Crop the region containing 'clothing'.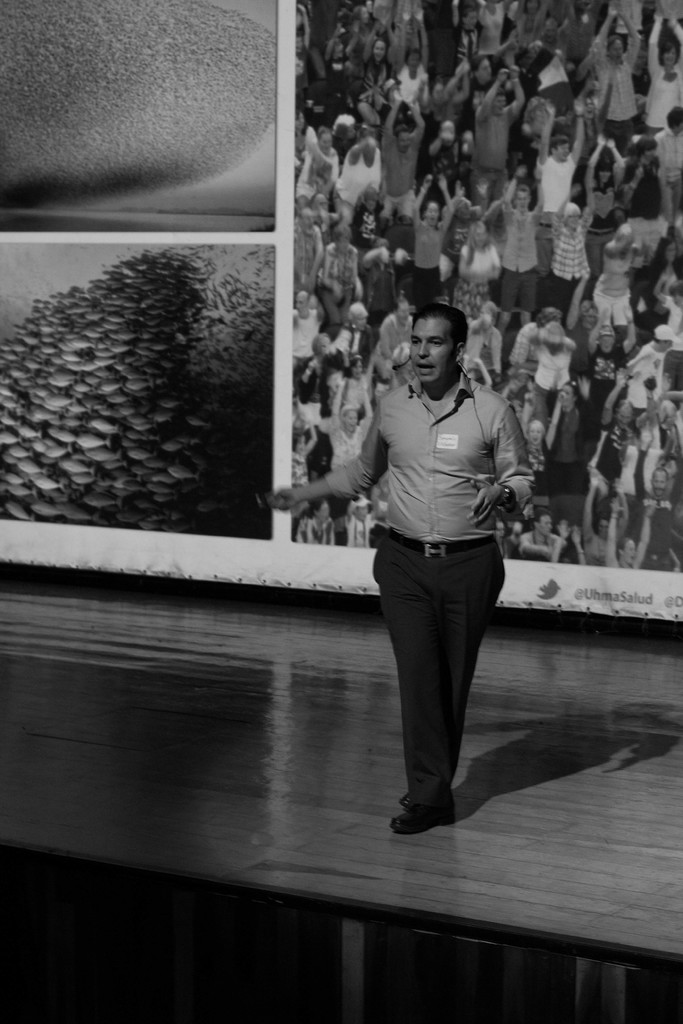
Crop region: (493, 204, 542, 314).
